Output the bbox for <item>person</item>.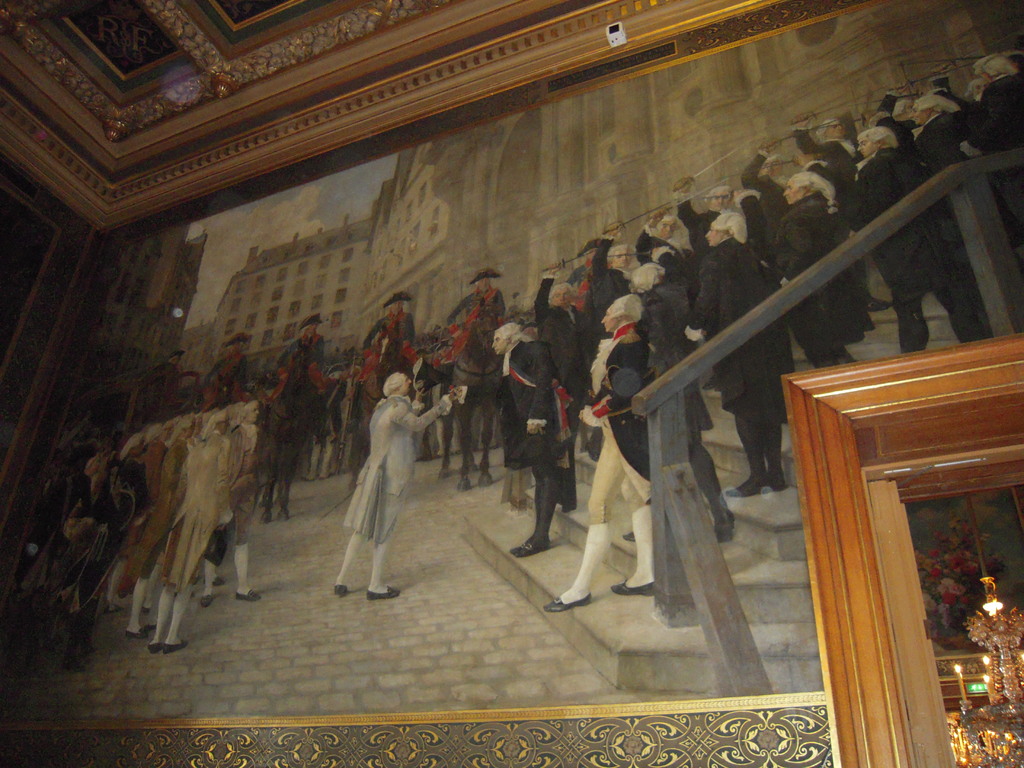
bbox(348, 294, 414, 486).
